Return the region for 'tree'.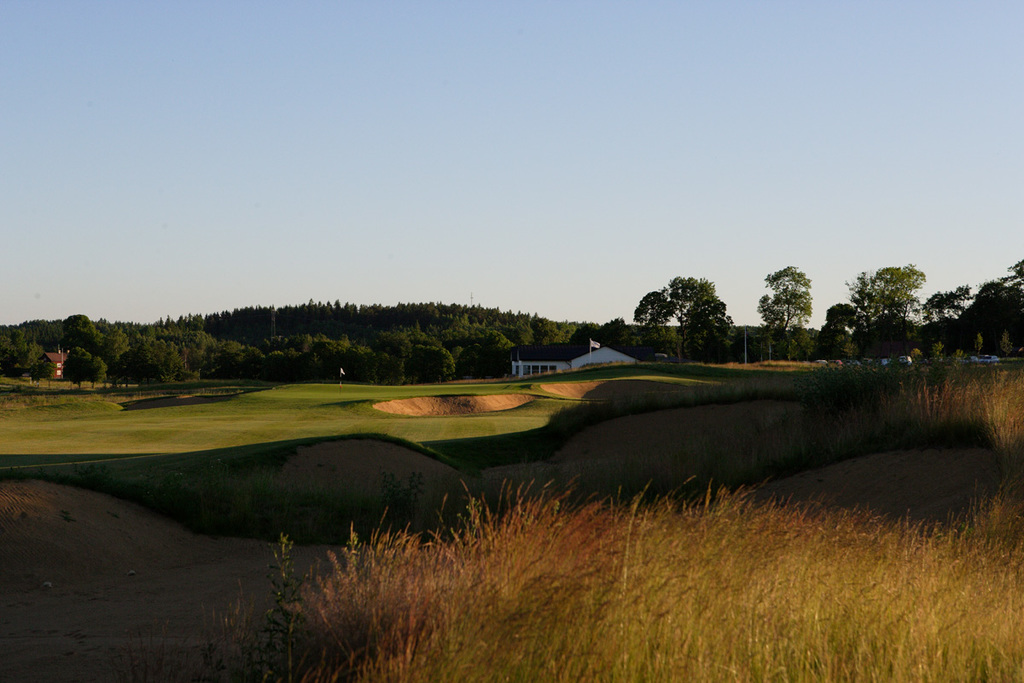
805:291:857:361.
